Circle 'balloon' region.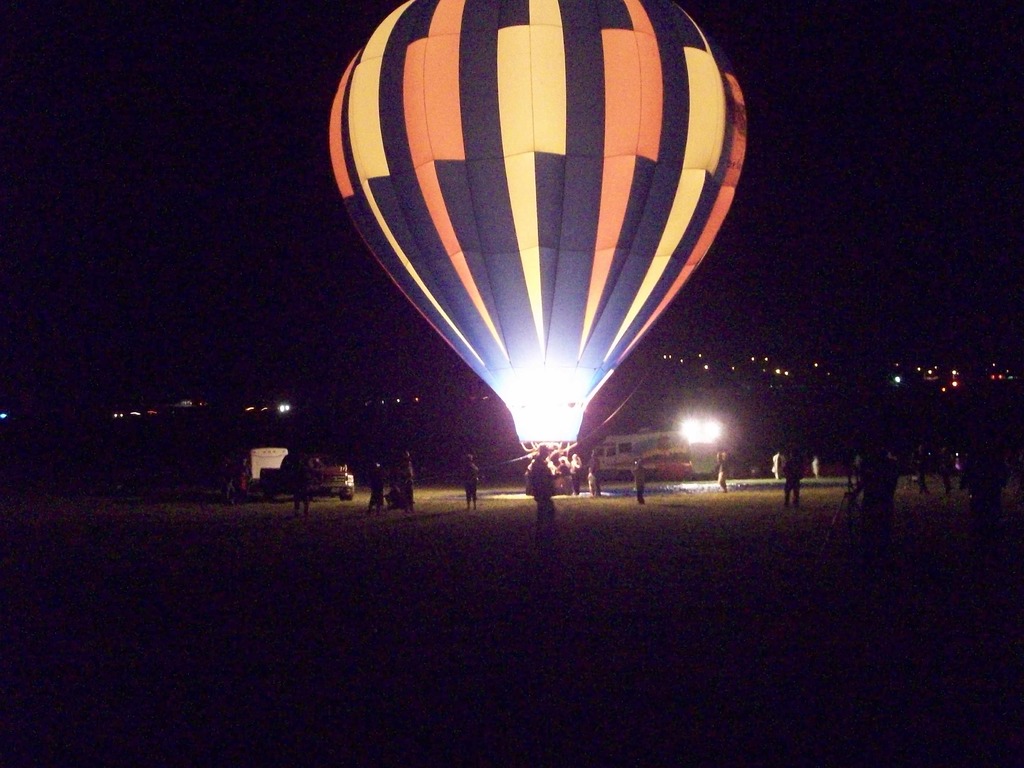
Region: Rect(329, 0, 753, 444).
